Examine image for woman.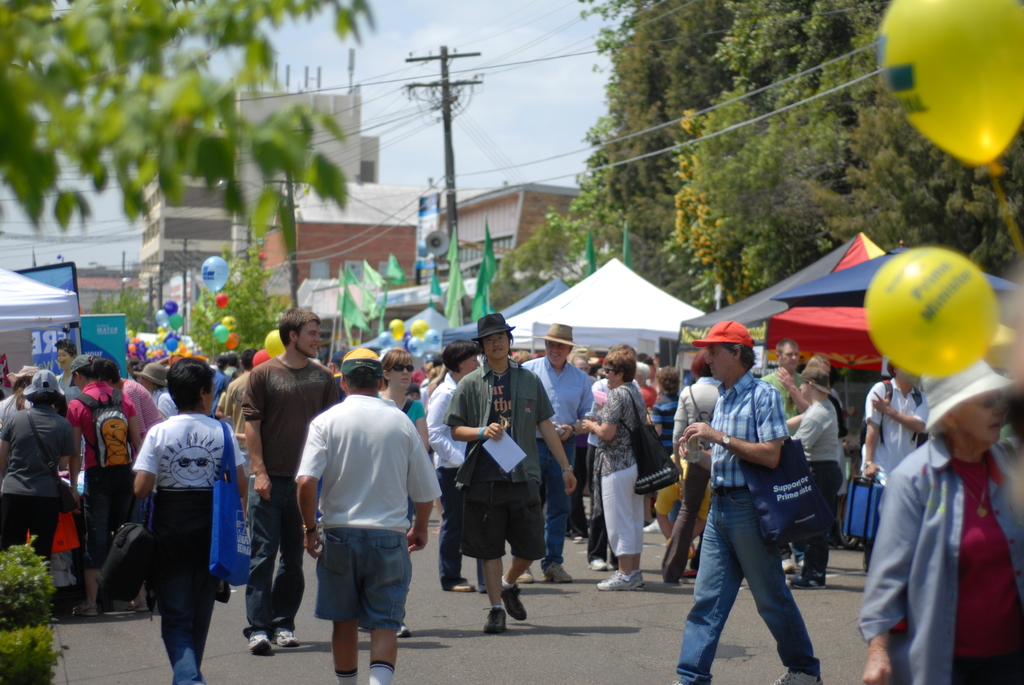
Examination result: <bbox>114, 358, 249, 684</bbox>.
